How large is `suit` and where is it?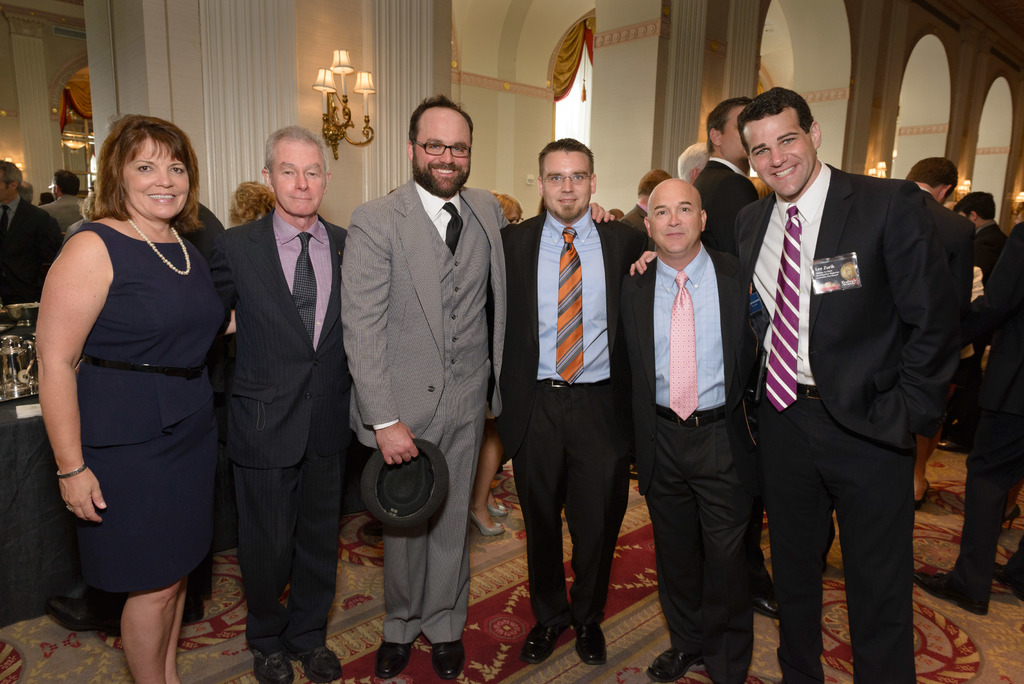
Bounding box: [x1=37, y1=193, x2=87, y2=230].
